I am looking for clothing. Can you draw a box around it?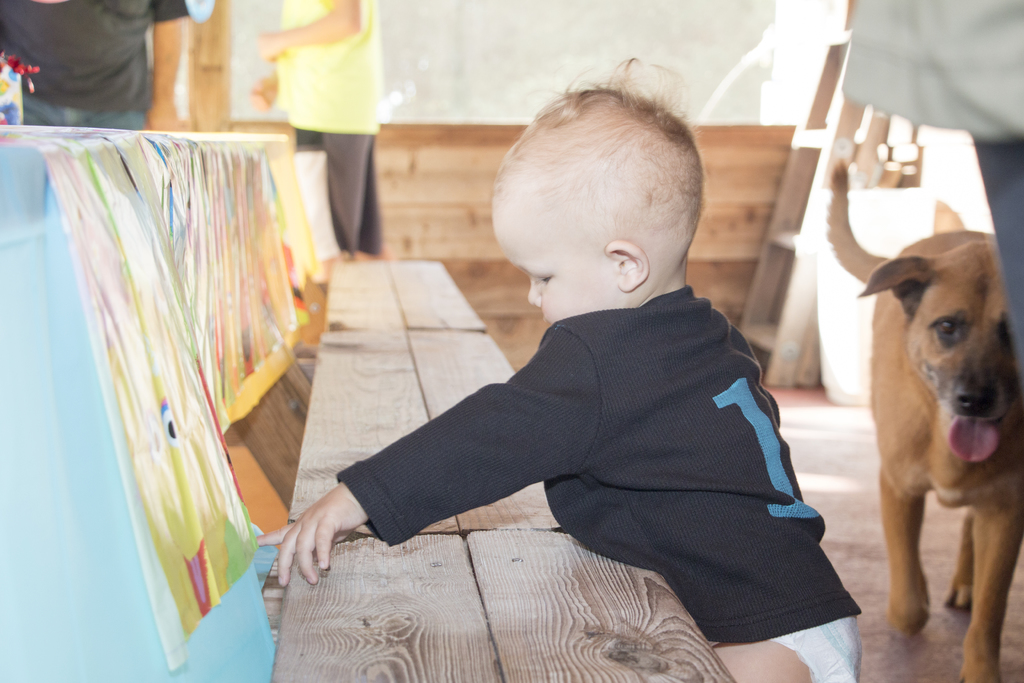
Sure, the bounding box is 0/0/190/133.
